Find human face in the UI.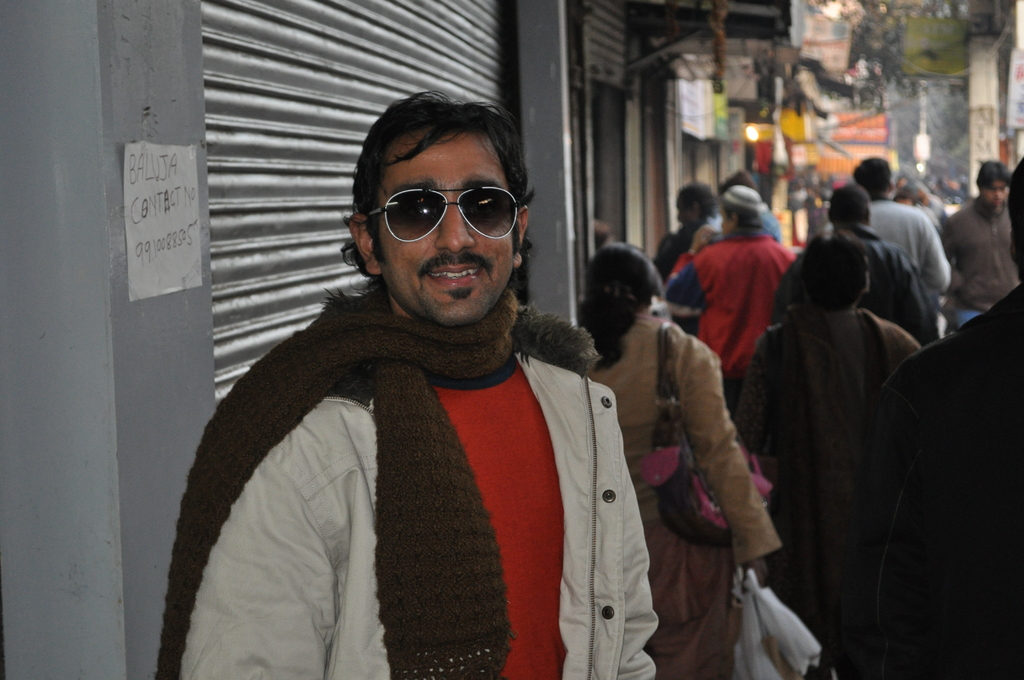
UI element at pyautogui.locateOnScreen(982, 181, 1013, 214).
